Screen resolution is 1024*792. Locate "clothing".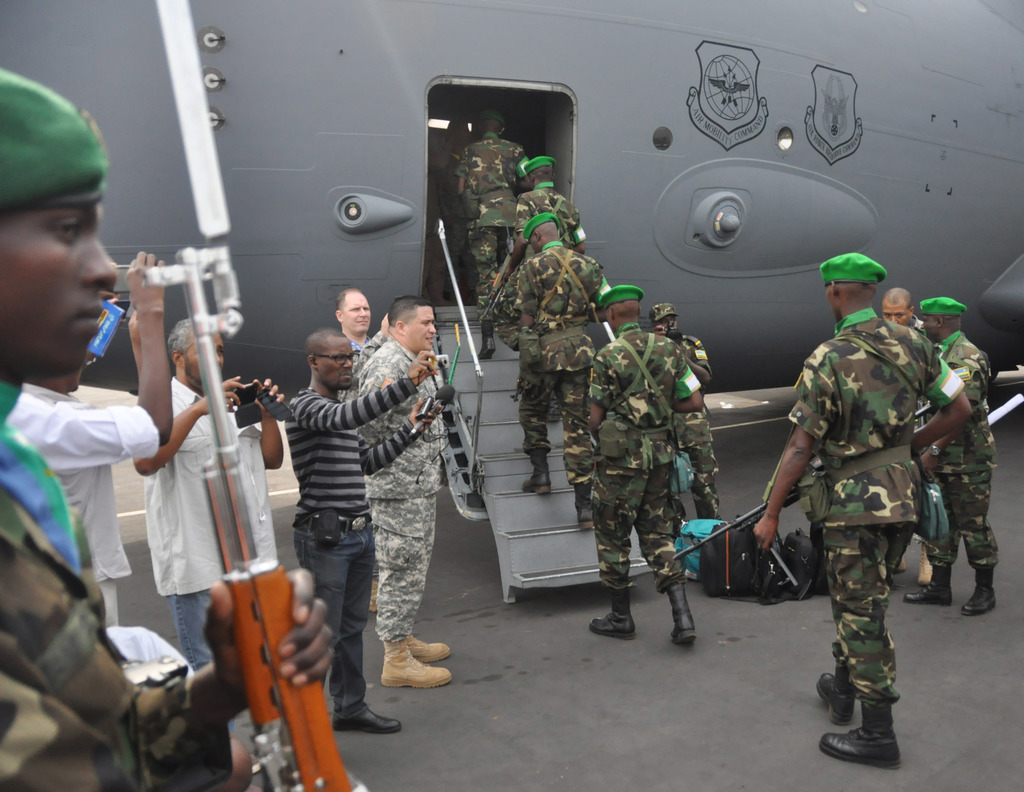
{"left": 6, "top": 378, "right": 160, "bottom": 625}.
